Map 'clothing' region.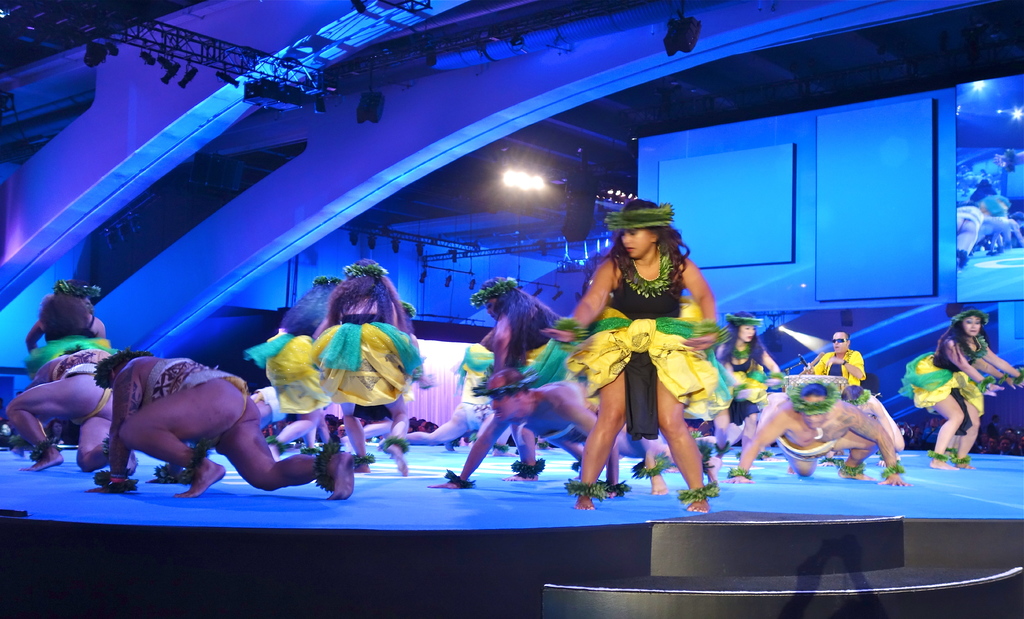
Mapped to crop(241, 325, 335, 417).
